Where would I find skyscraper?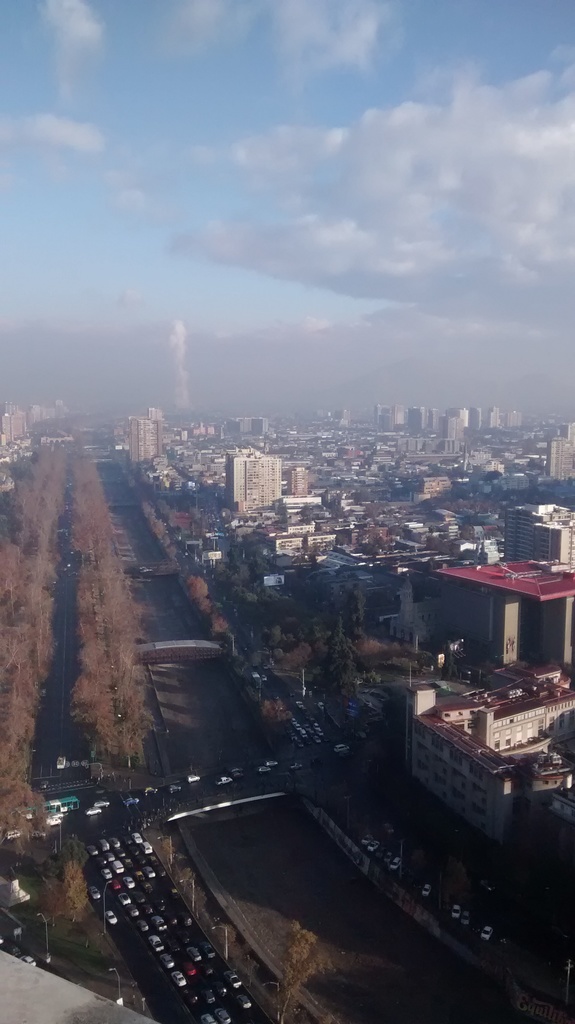
At (left=455, top=407, right=474, bottom=445).
